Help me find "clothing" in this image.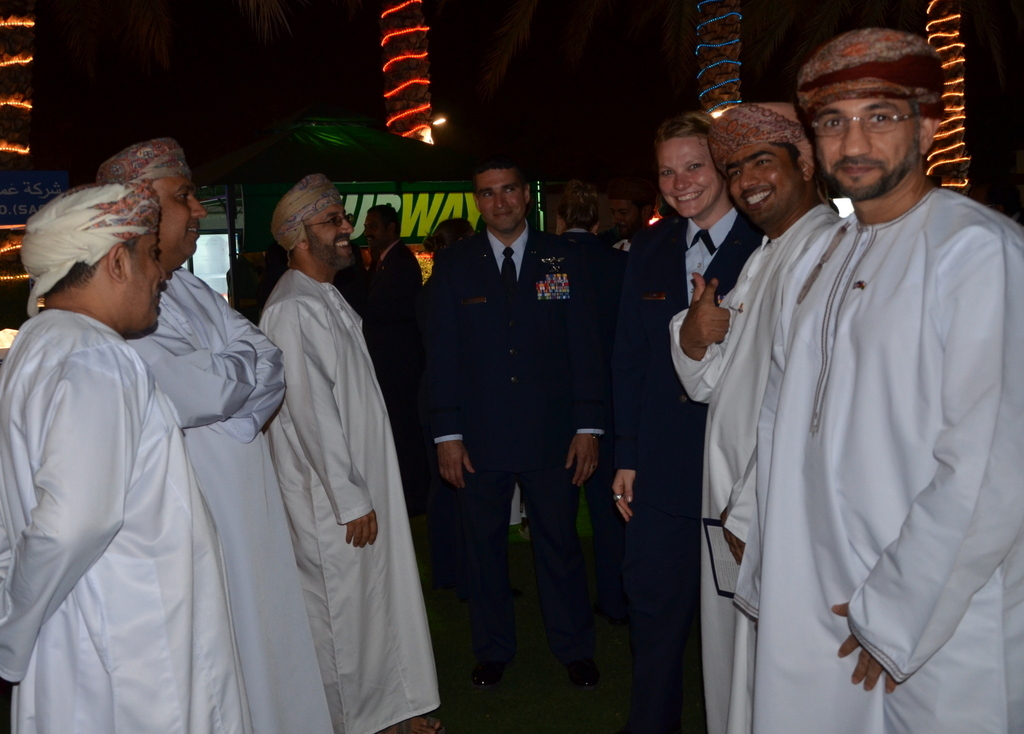
Found it: (0, 304, 251, 733).
